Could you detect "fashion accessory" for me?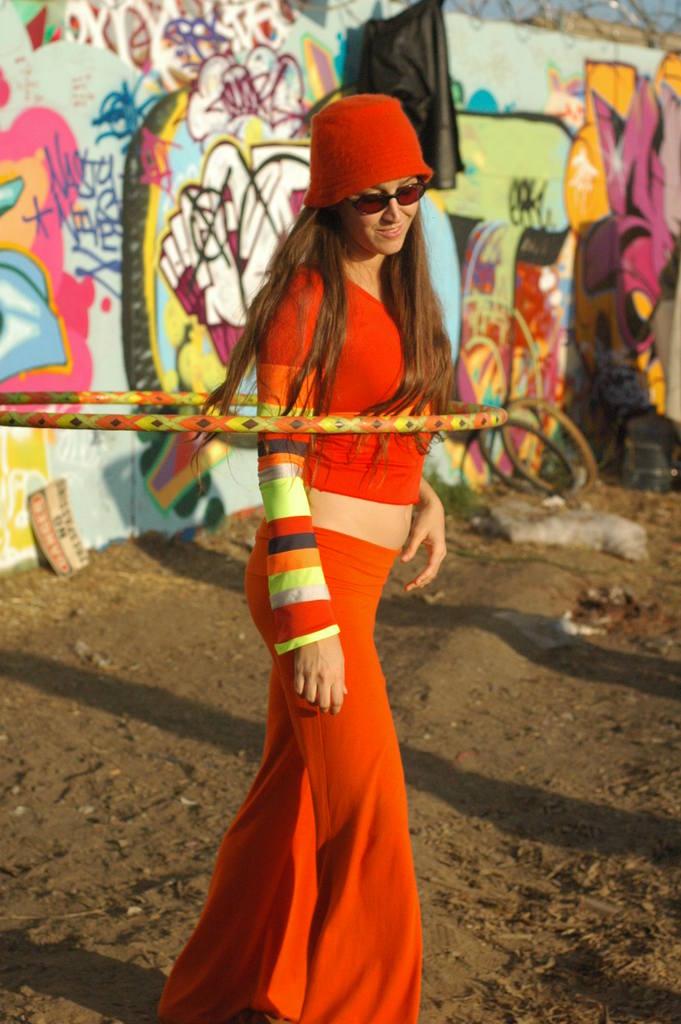
Detection result: region(301, 92, 441, 211).
